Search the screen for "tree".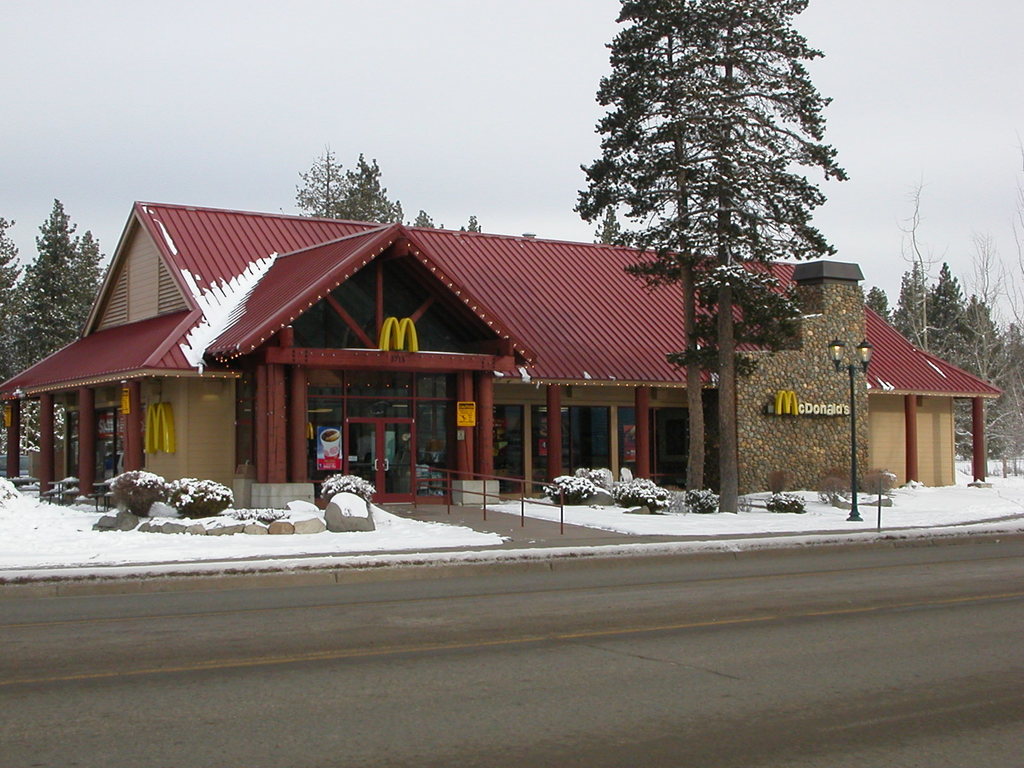
Found at rect(0, 199, 113, 465).
